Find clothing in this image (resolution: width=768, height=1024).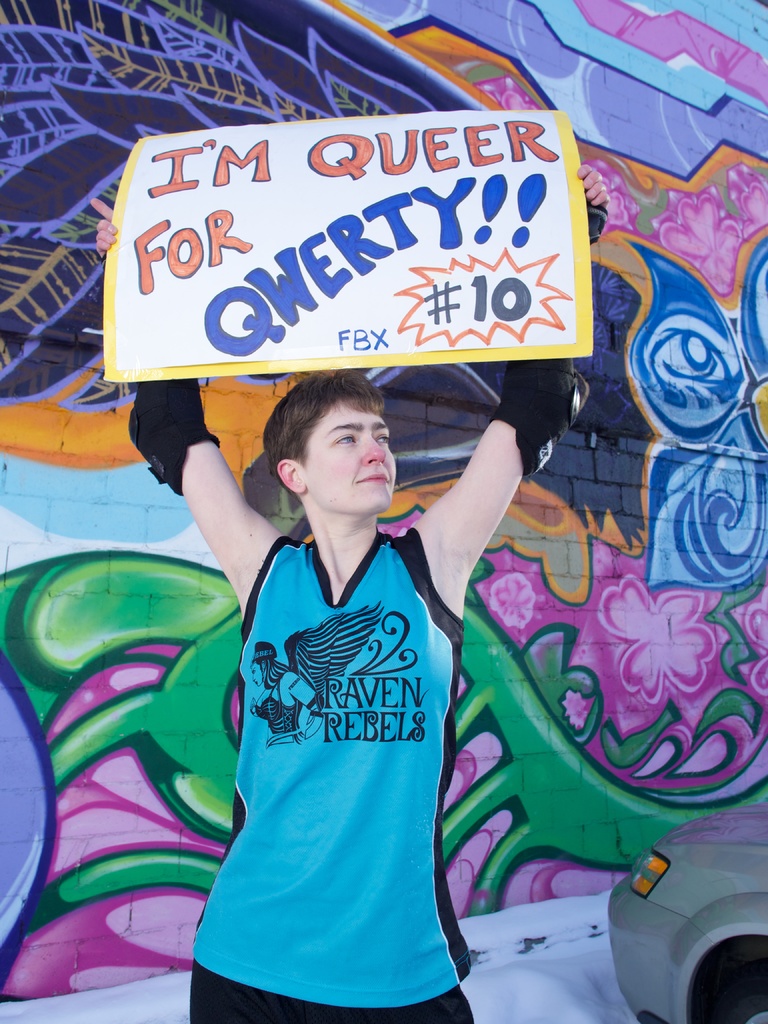
select_region(207, 493, 486, 997).
